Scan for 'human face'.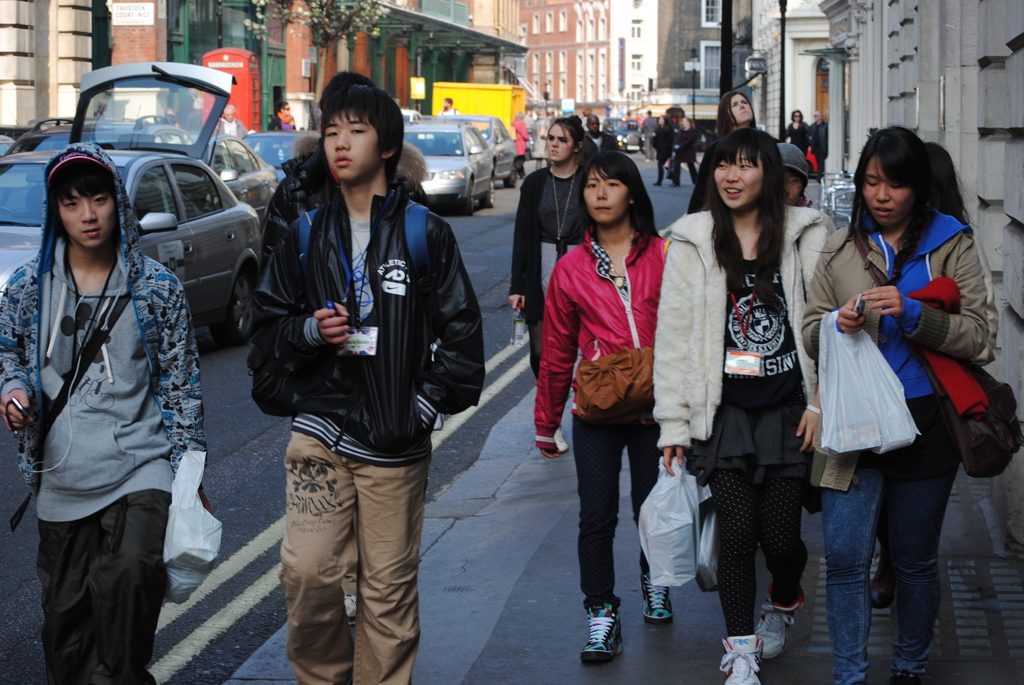
Scan result: 712:148:763:209.
